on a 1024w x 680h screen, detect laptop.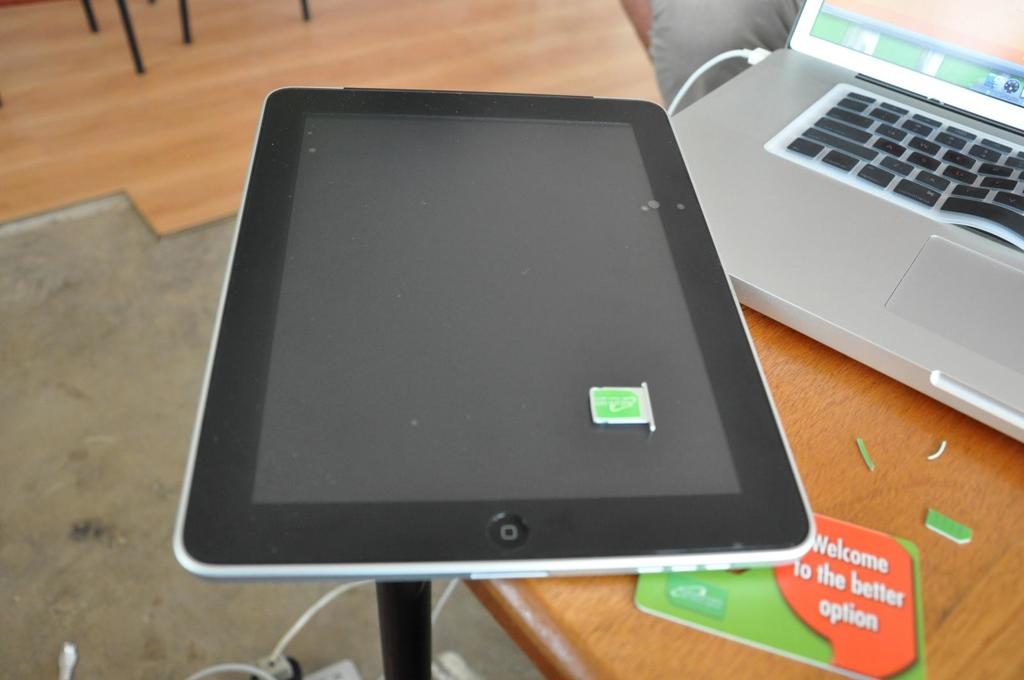
x1=723 y1=0 x2=1023 y2=438.
